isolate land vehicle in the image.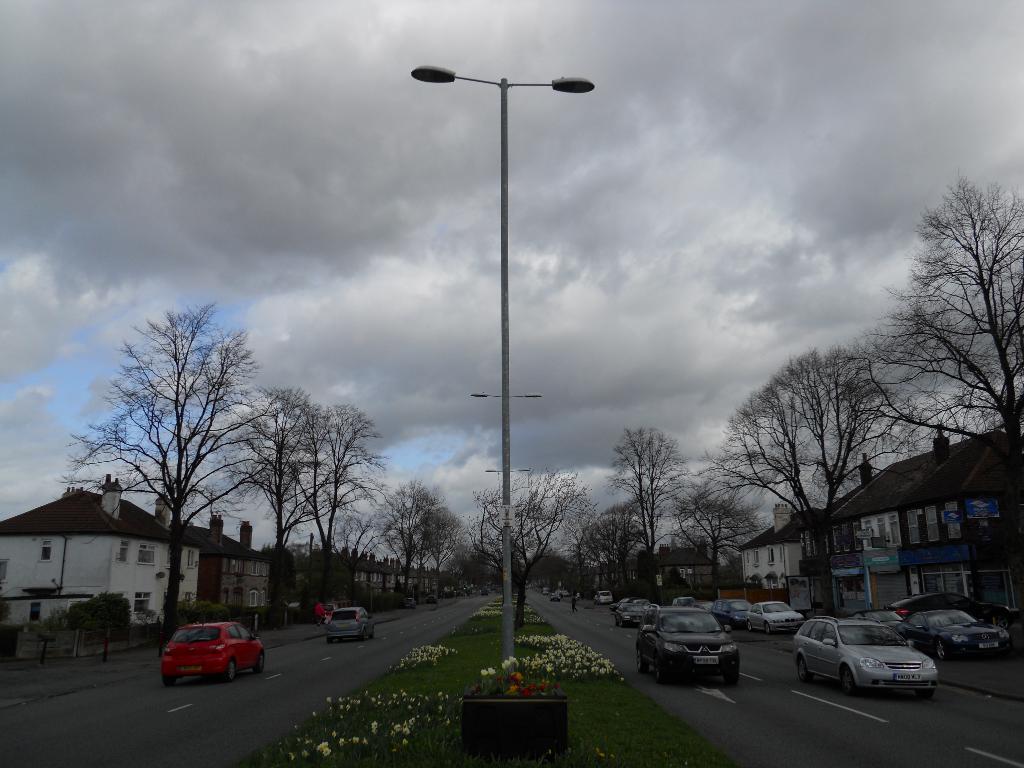
Isolated region: pyautogui.locateOnScreen(159, 605, 266, 680).
